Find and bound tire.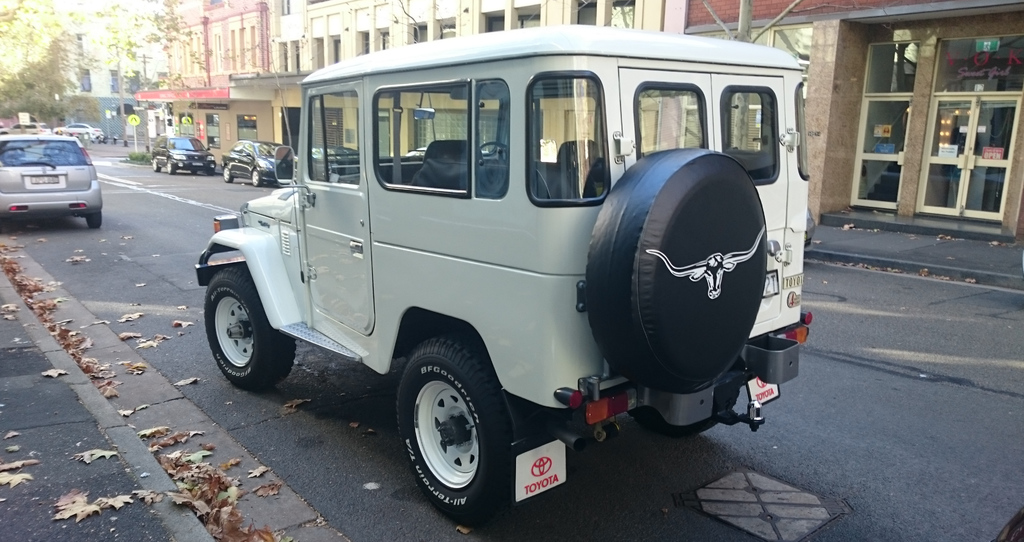
Bound: (250,169,261,186).
